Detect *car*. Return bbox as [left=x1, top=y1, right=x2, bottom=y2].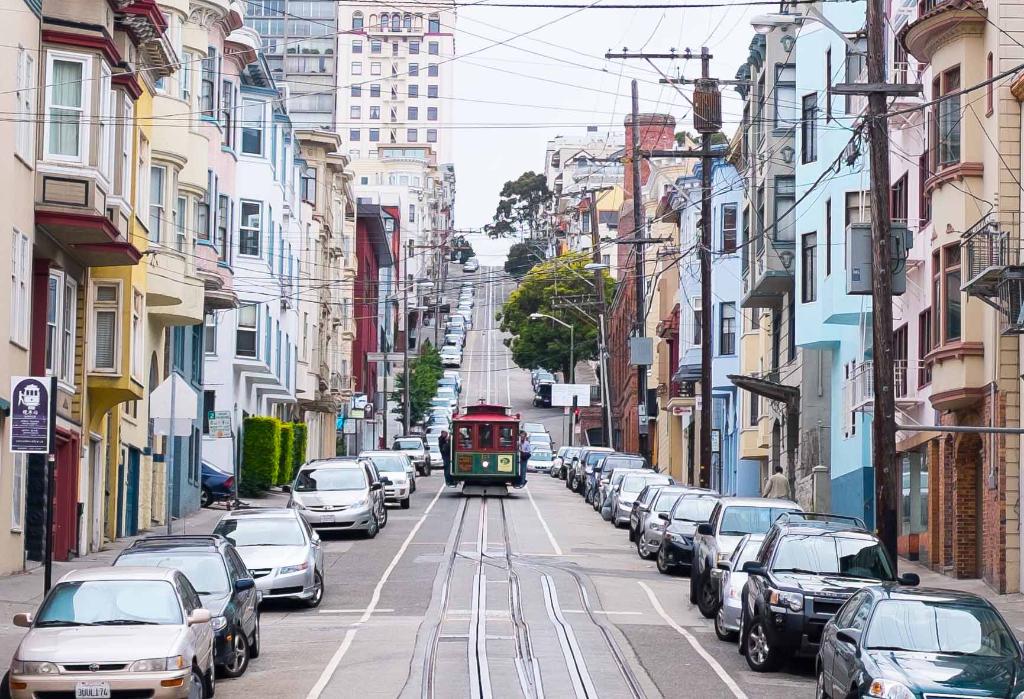
[left=520, top=417, right=1023, bottom=698].
